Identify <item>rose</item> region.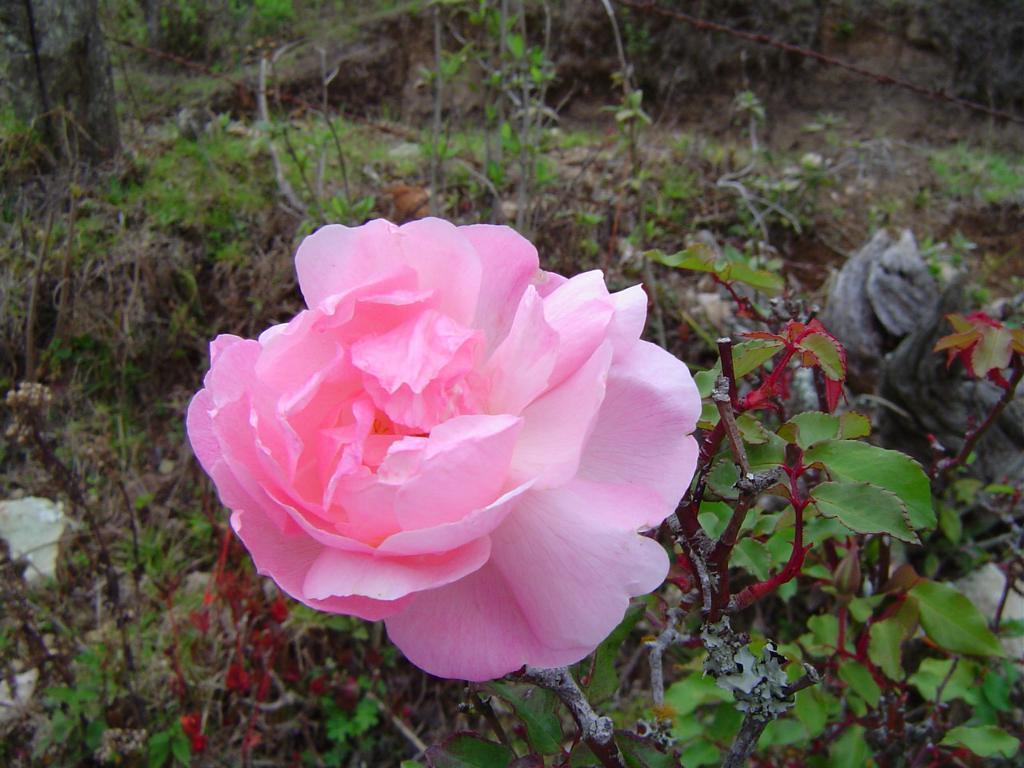
Region: (185,218,703,686).
